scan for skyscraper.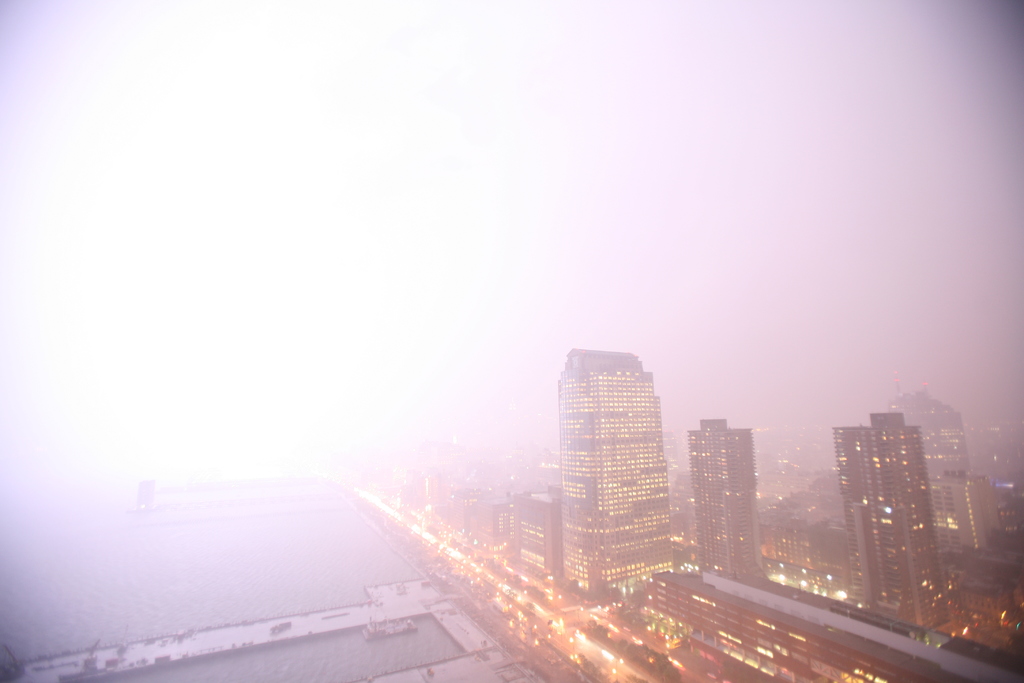
Scan result: box(552, 334, 696, 602).
